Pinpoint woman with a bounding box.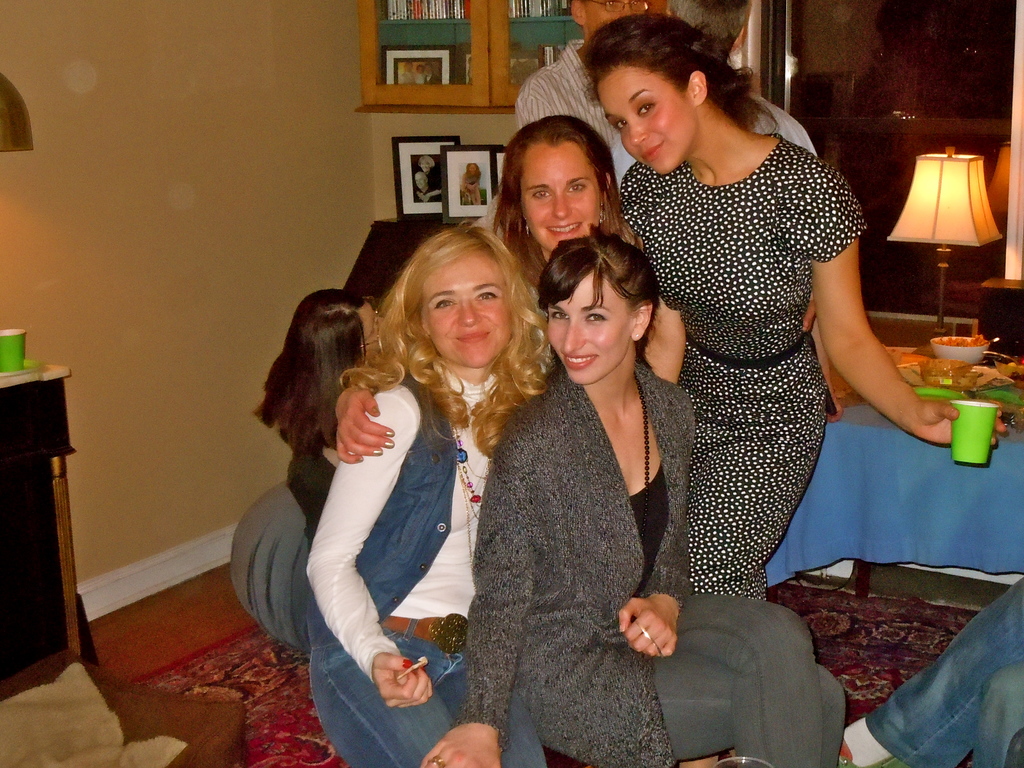
(335, 114, 637, 457).
